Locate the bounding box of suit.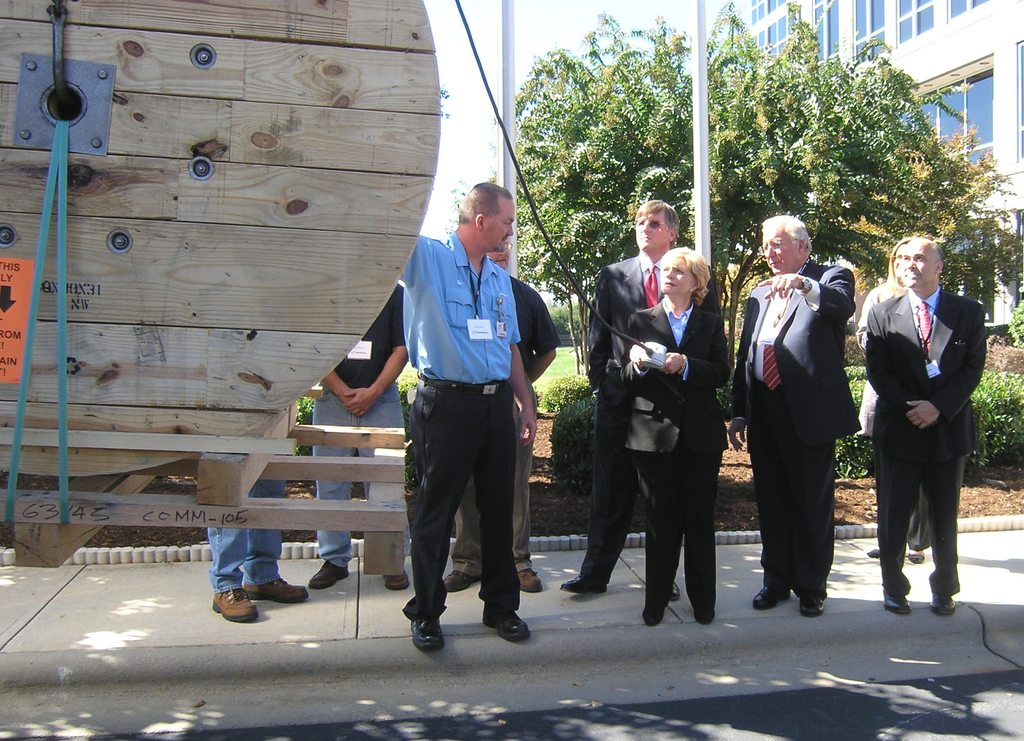
Bounding box: BBox(574, 252, 721, 590).
